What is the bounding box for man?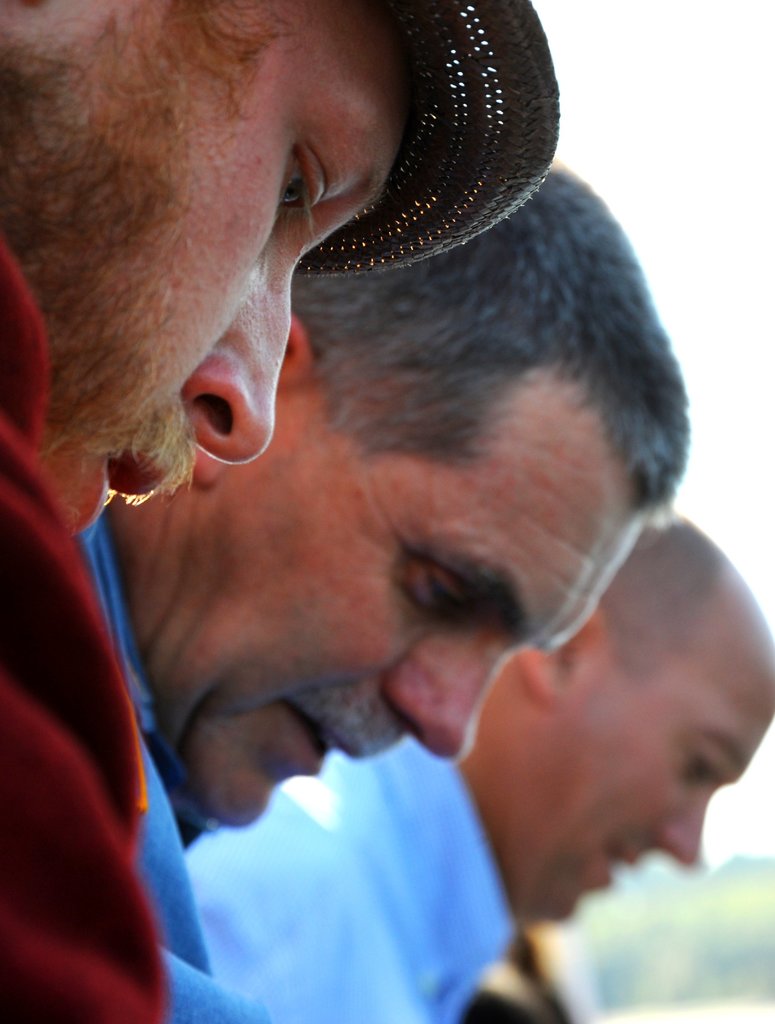
x1=184, y1=508, x2=774, y2=1023.
